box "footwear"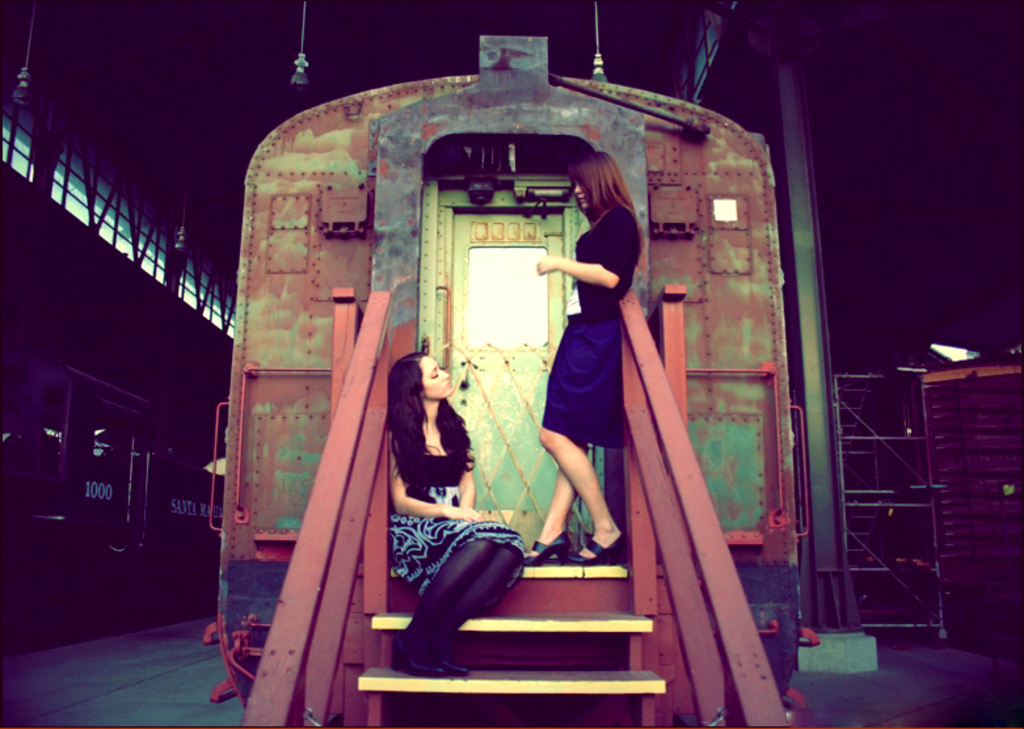
pyautogui.locateOnScreen(383, 632, 450, 679)
